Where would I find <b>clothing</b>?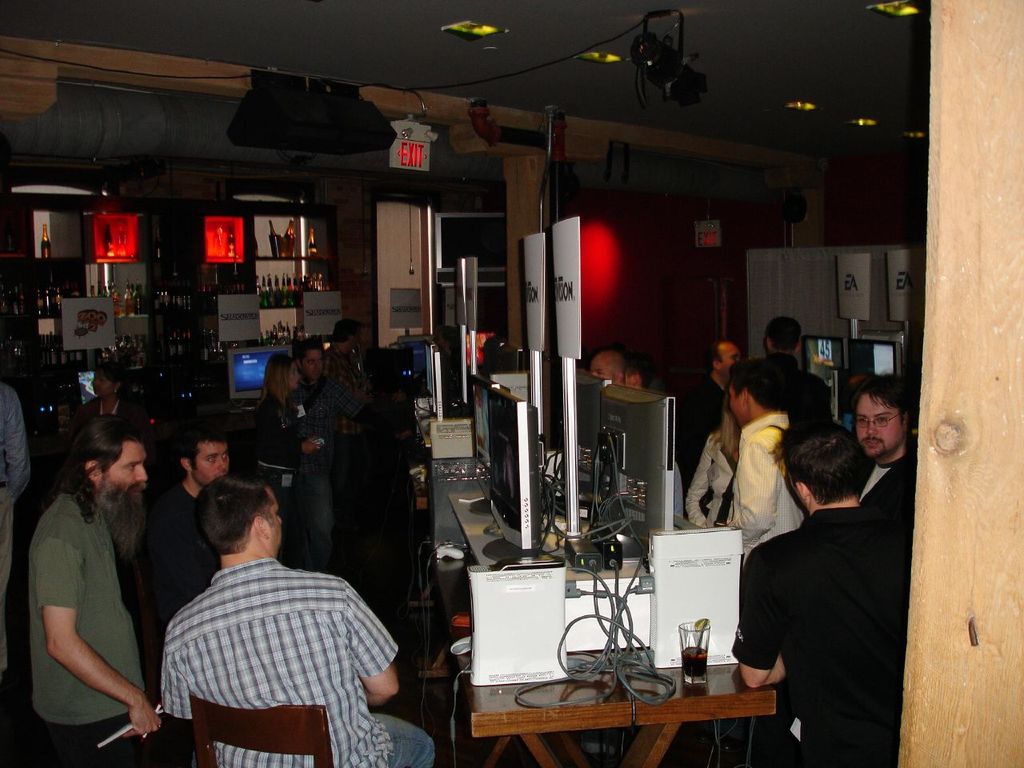
At <region>148, 486, 218, 690</region>.
